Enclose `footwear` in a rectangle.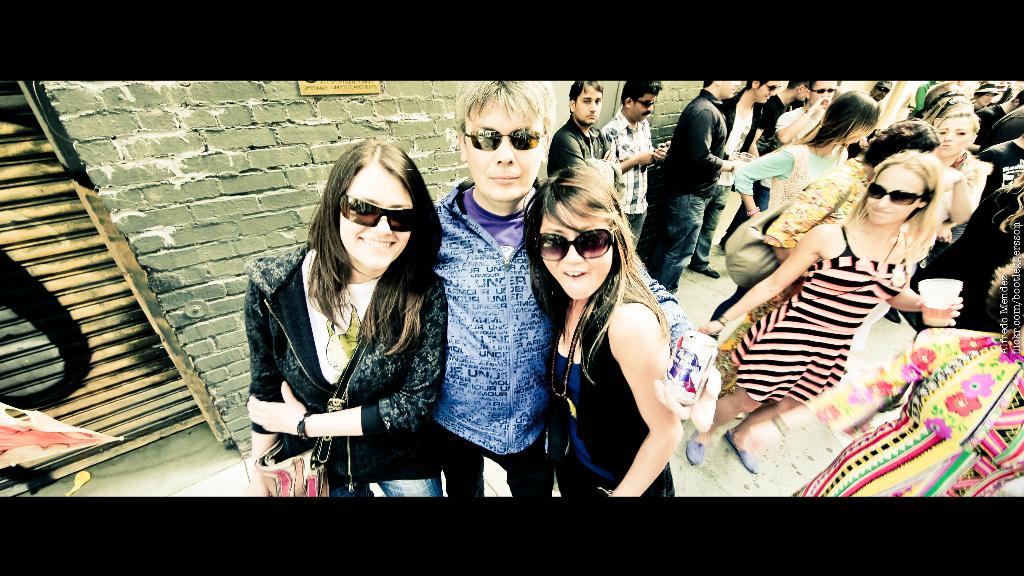
select_region(687, 427, 705, 464).
